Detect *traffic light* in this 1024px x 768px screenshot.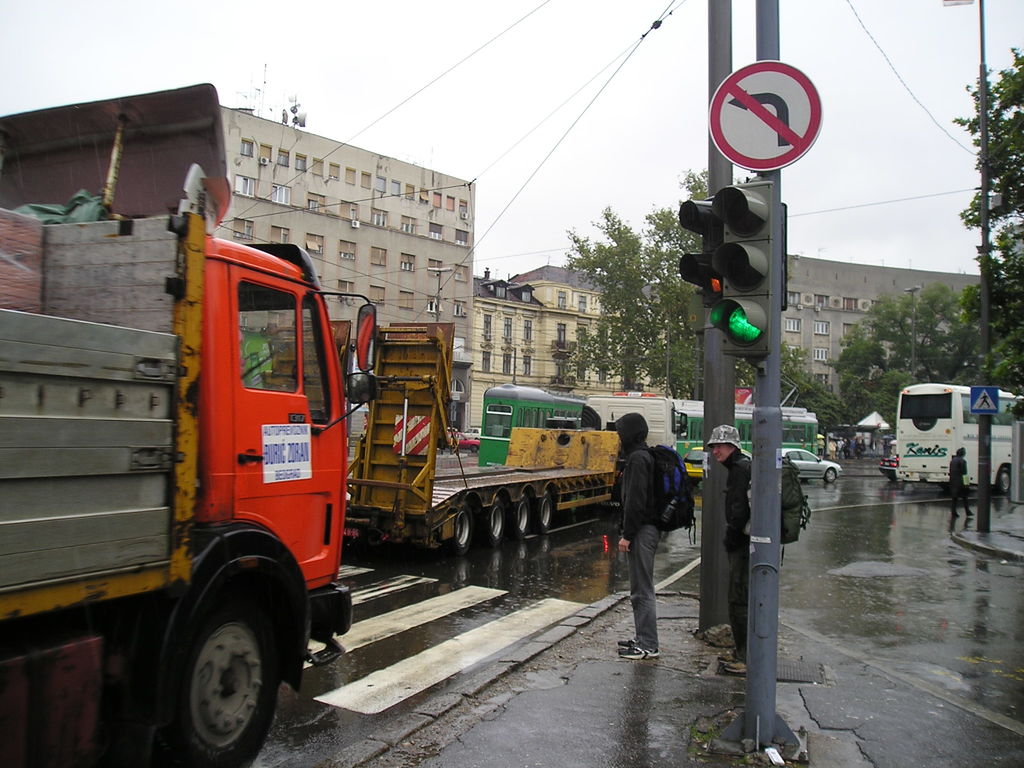
Detection: x1=680 y1=198 x2=723 y2=308.
